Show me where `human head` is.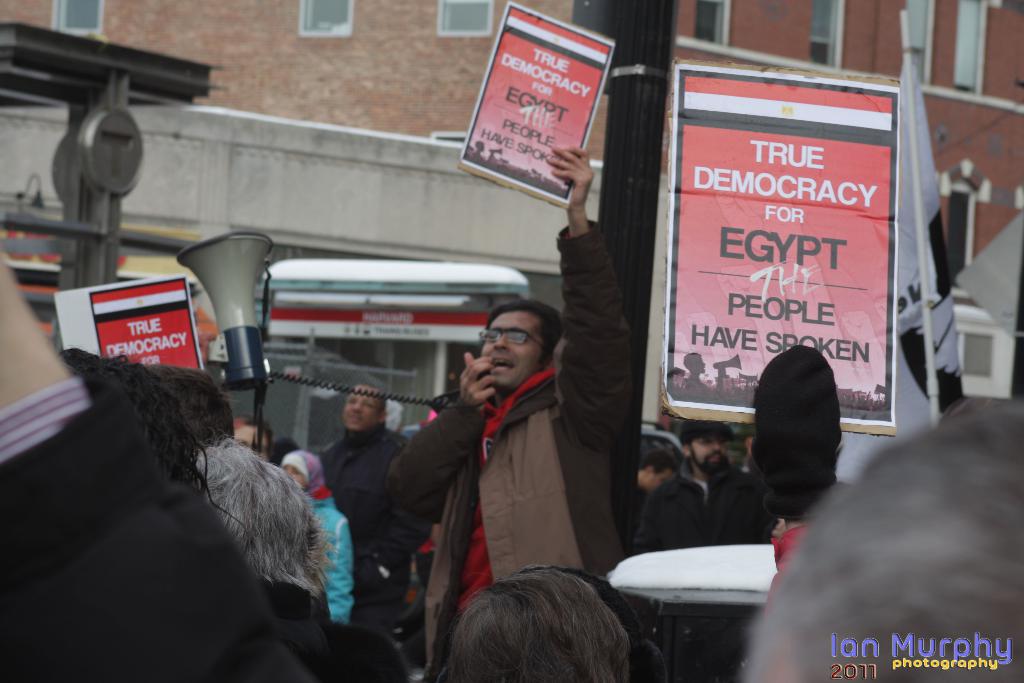
`human head` is at {"left": 48, "top": 343, "right": 196, "bottom": 498}.
